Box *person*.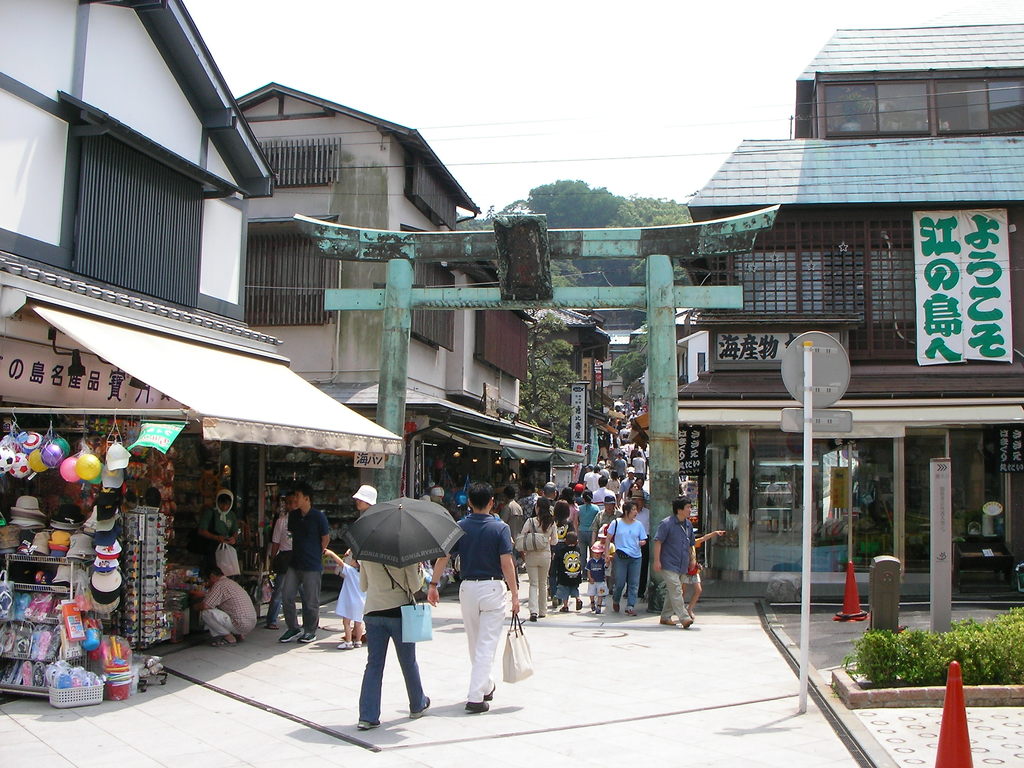
detection(356, 550, 433, 729).
